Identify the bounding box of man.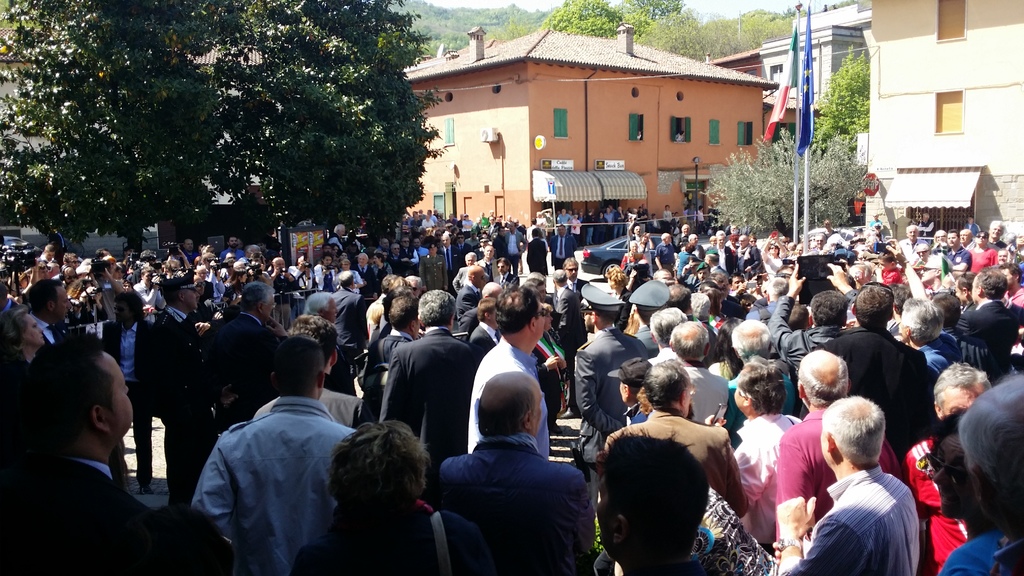
box(705, 229, 740, 280).
